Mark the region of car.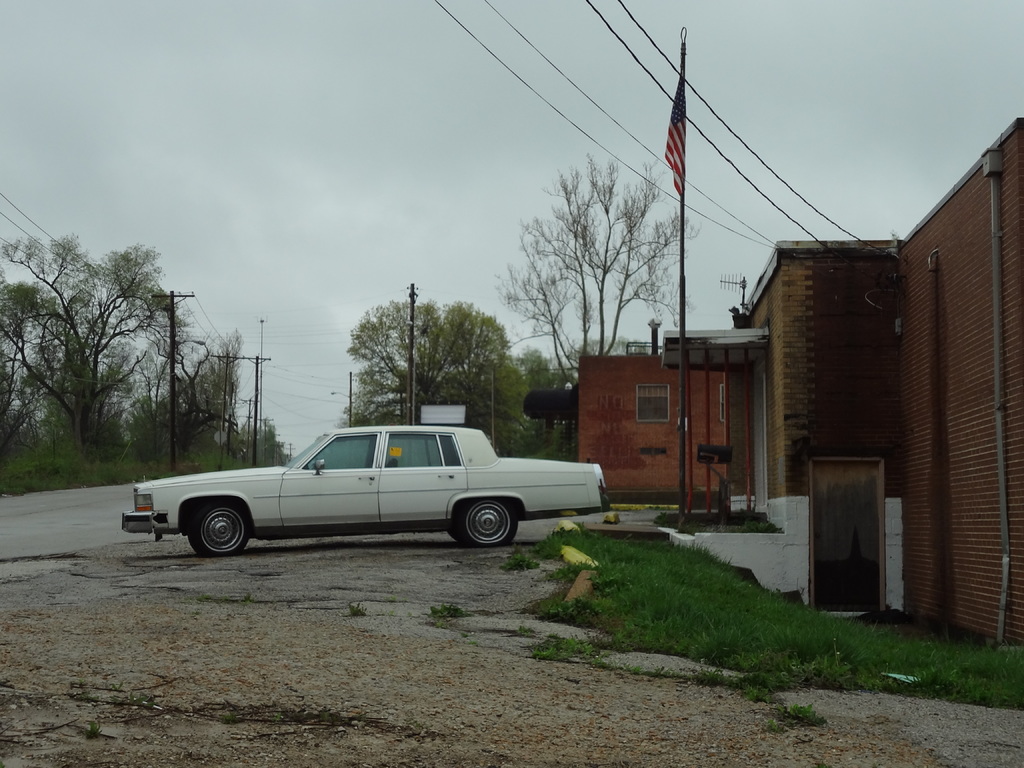
Region: box=[127, 419, 601, 562].
